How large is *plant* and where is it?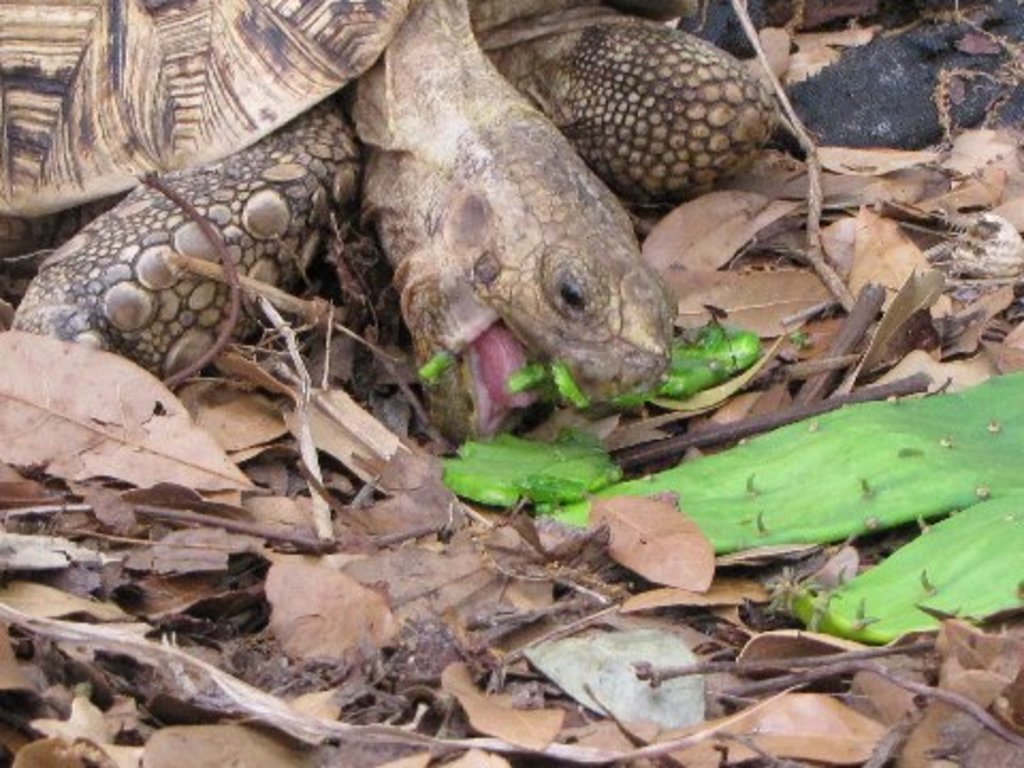
Bounding box: crop(452, 371, 1022, 659).
